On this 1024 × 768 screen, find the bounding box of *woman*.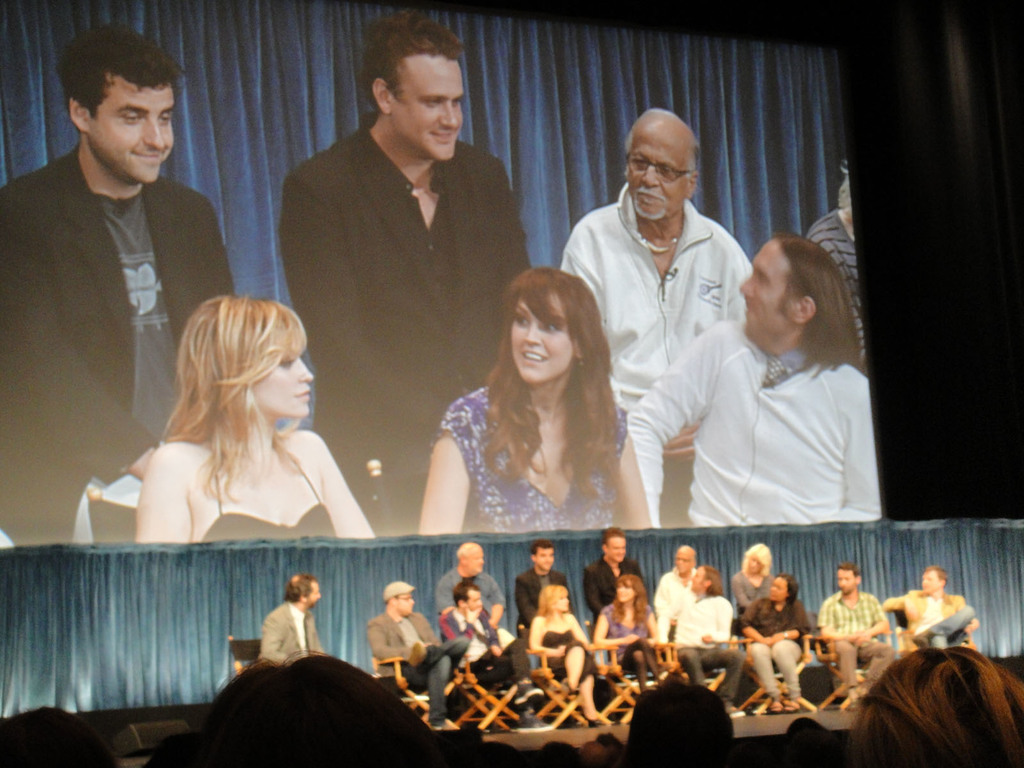
Bounding box: (left=420, top=260, right=646, bottom=543).
